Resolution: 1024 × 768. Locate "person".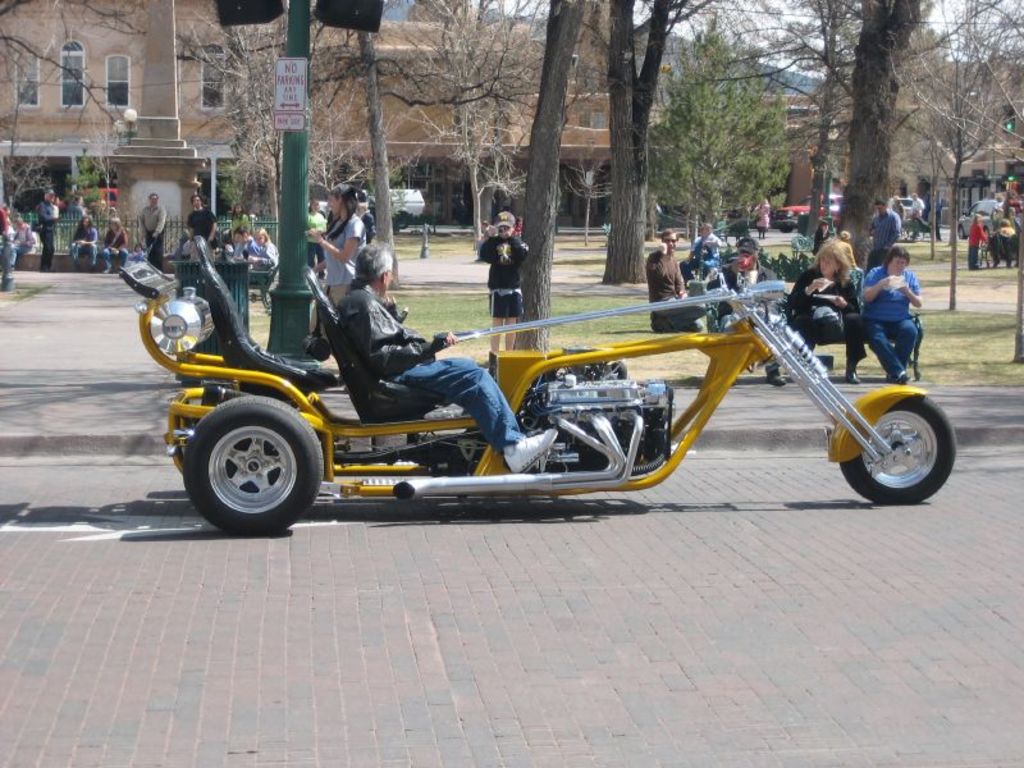
x1=243 y1=225 x2=278 y2=285.
